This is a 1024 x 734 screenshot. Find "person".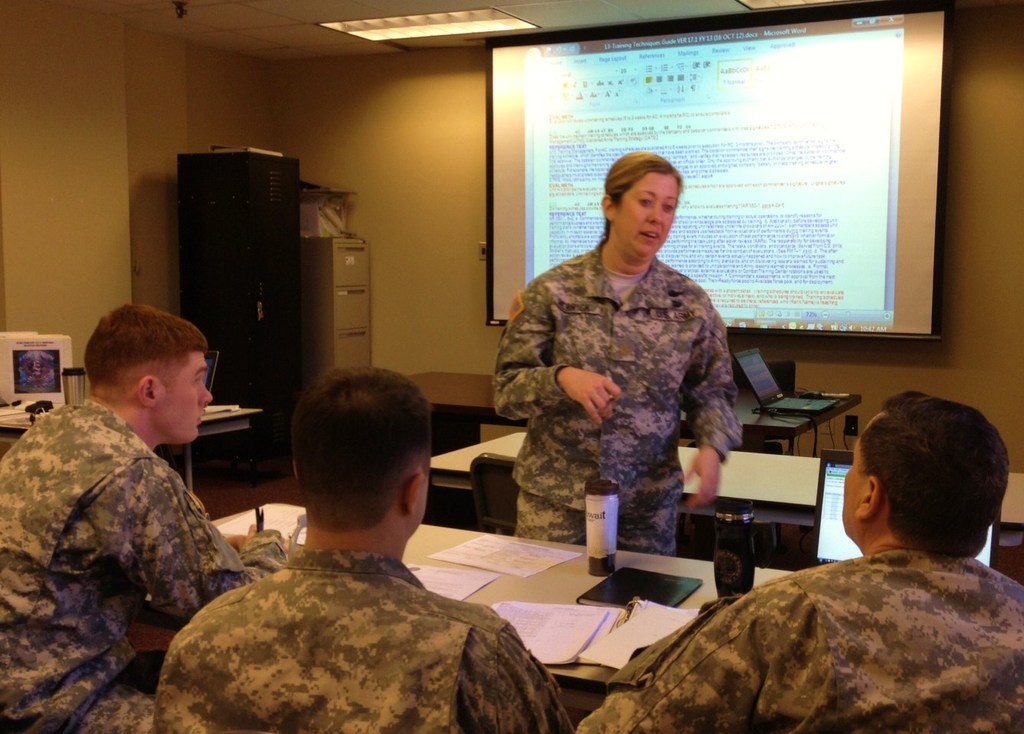
Bounding box: bbox=(494, 153, 750, 601).
